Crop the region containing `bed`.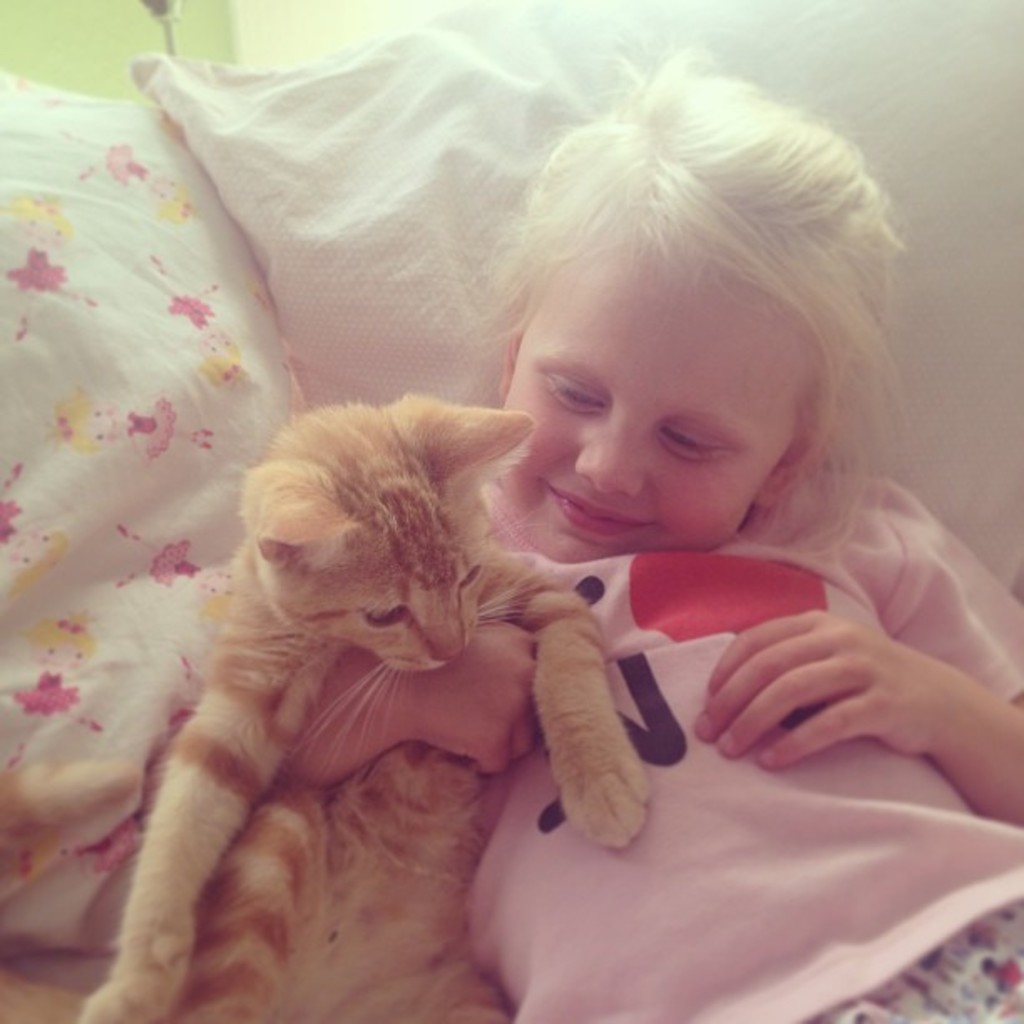
Crop region: <region>0, 0, 1022, 1022</region>.
